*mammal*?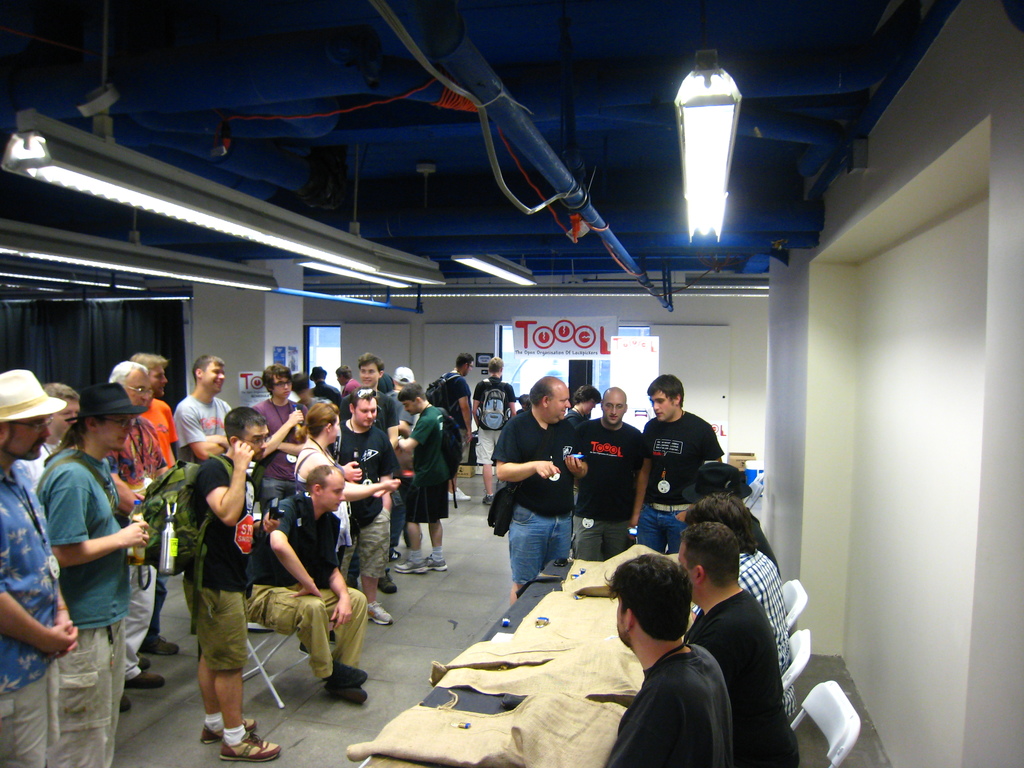
[570,381,609,431]
